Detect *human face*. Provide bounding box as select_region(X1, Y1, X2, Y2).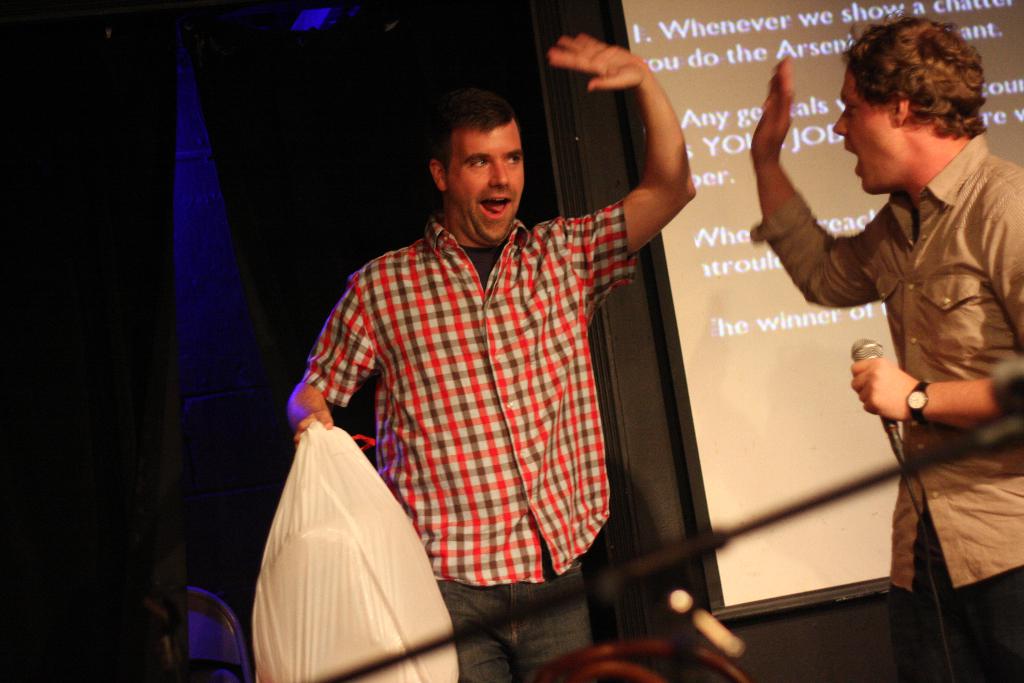
select_region(833, 74, 893, 190).
